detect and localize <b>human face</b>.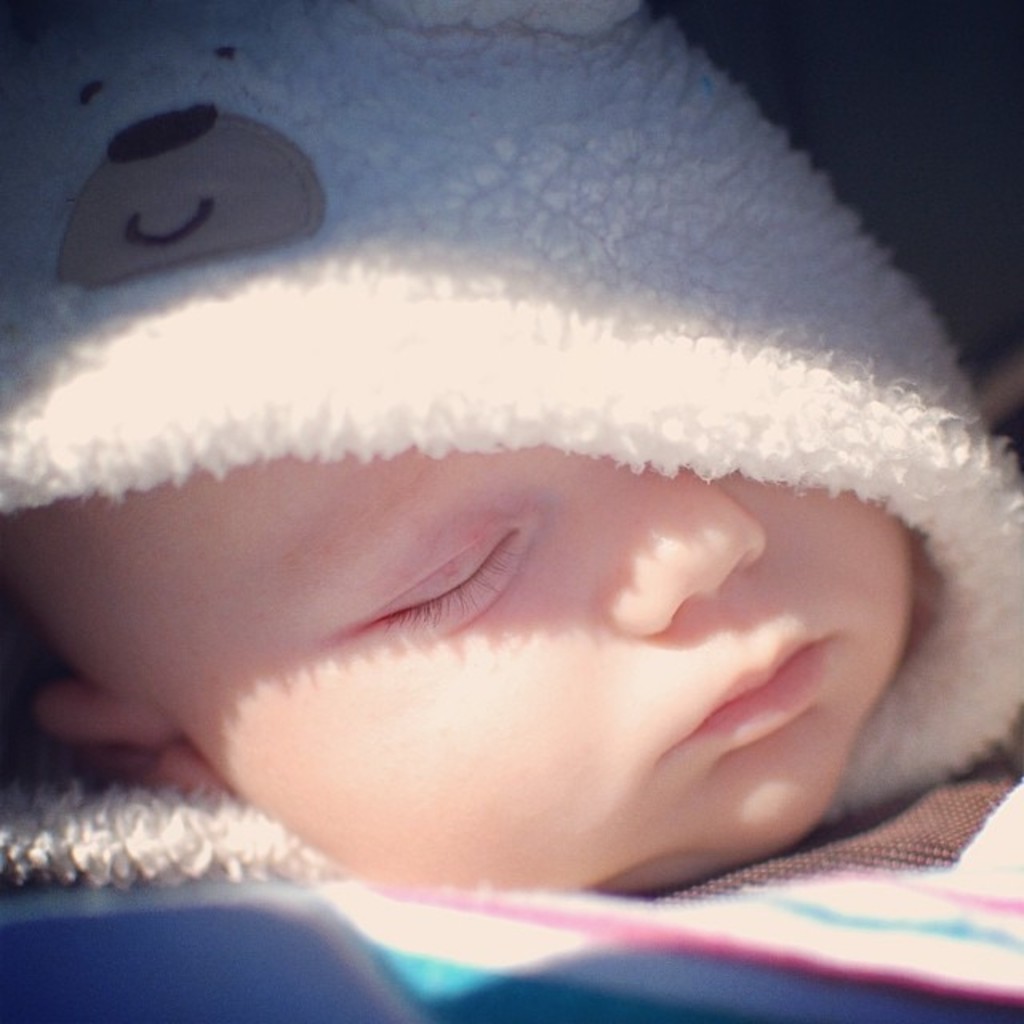
Localized at <bbox>147, 459, 920, 898</bbox>.
